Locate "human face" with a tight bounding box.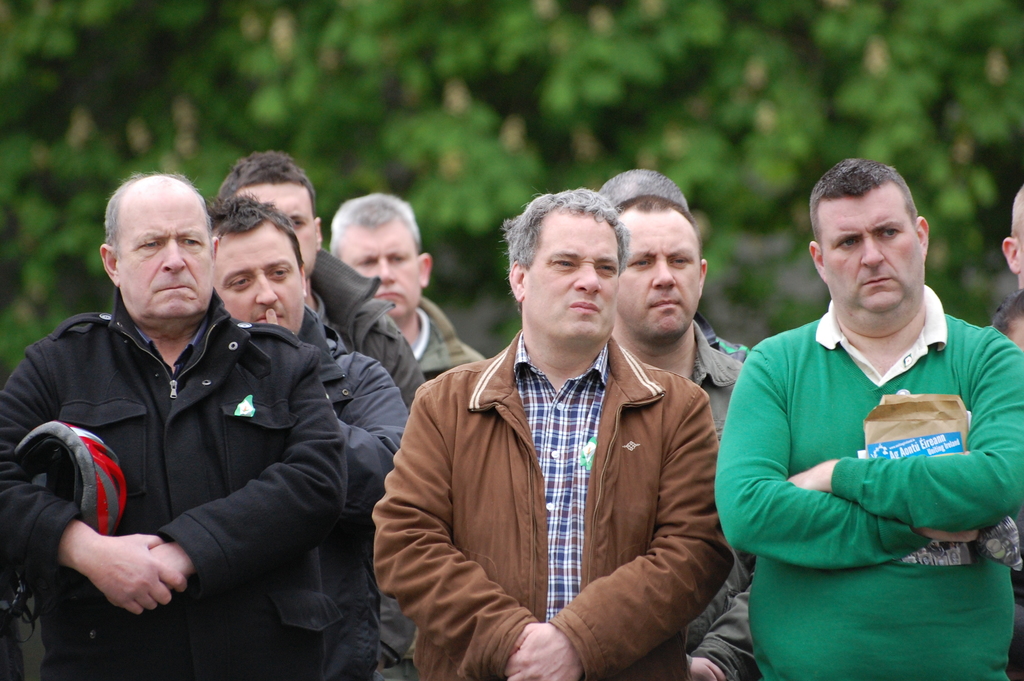
[522, 215, 625, 346].
